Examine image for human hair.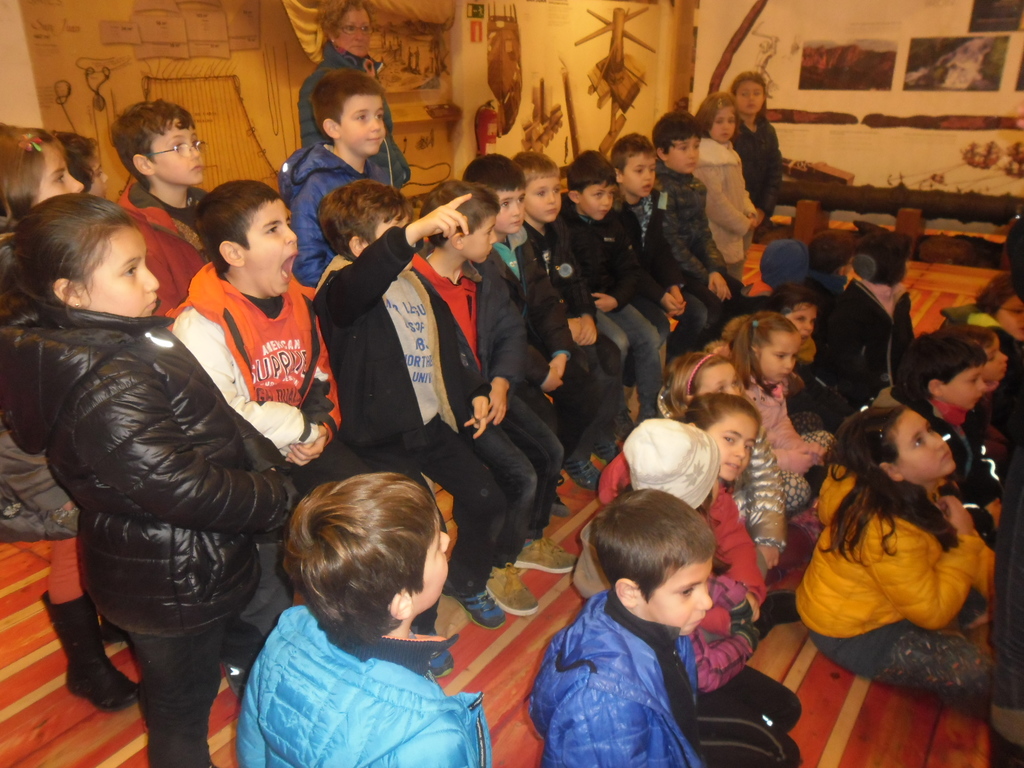
Examination result: box(114, 97, 197, 192).
